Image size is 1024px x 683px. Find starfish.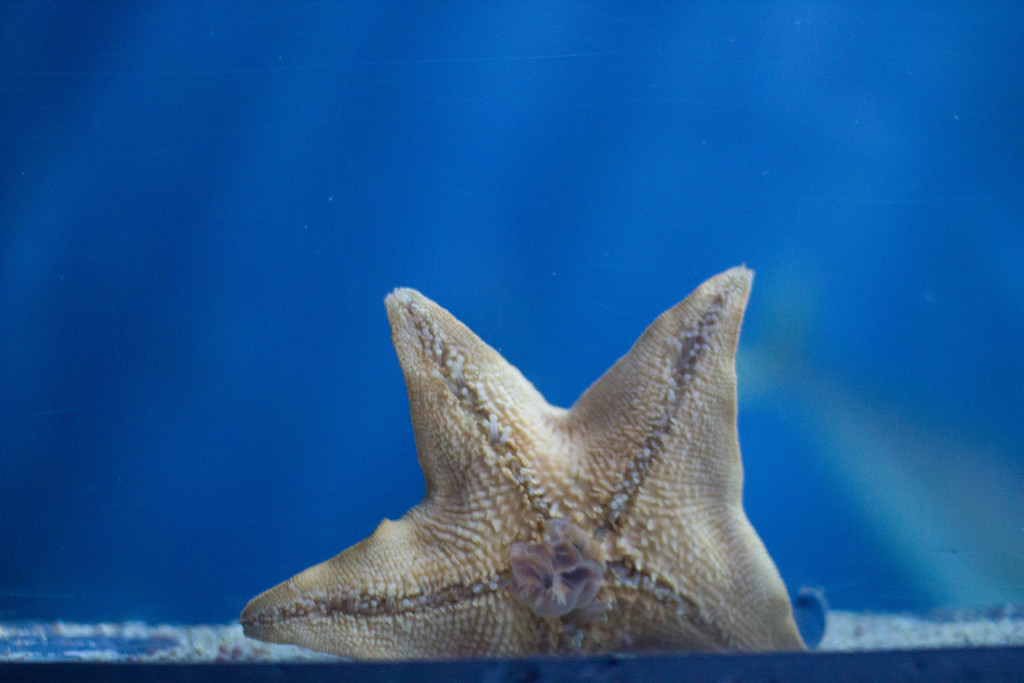
Rect(238, 265, 810, 655).
